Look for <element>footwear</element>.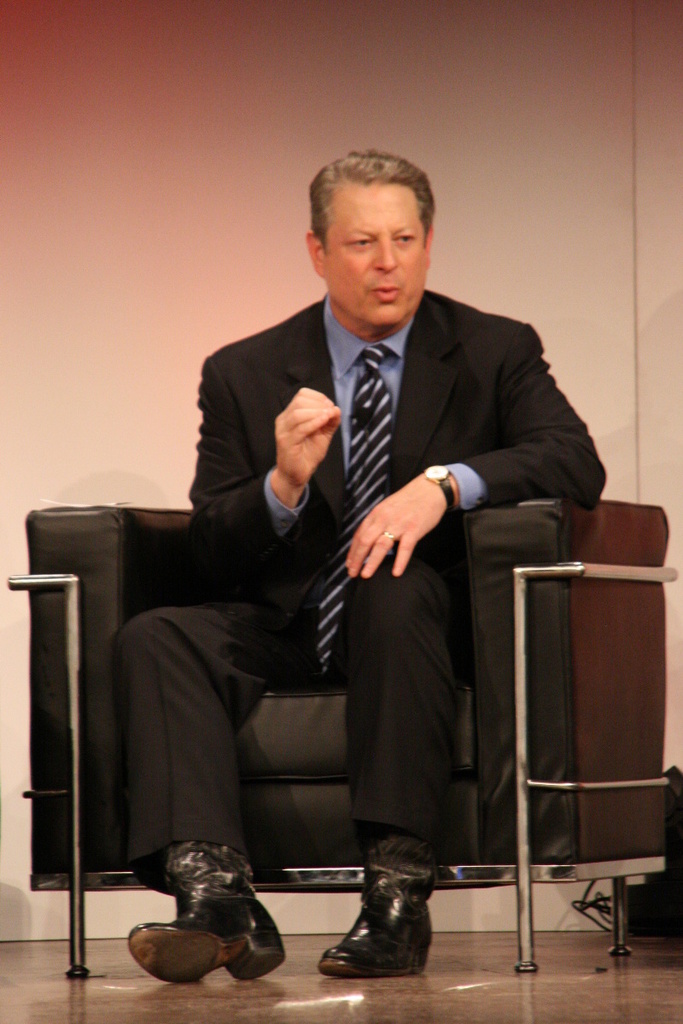
Found: BBox(123, 889, 283, 981).
